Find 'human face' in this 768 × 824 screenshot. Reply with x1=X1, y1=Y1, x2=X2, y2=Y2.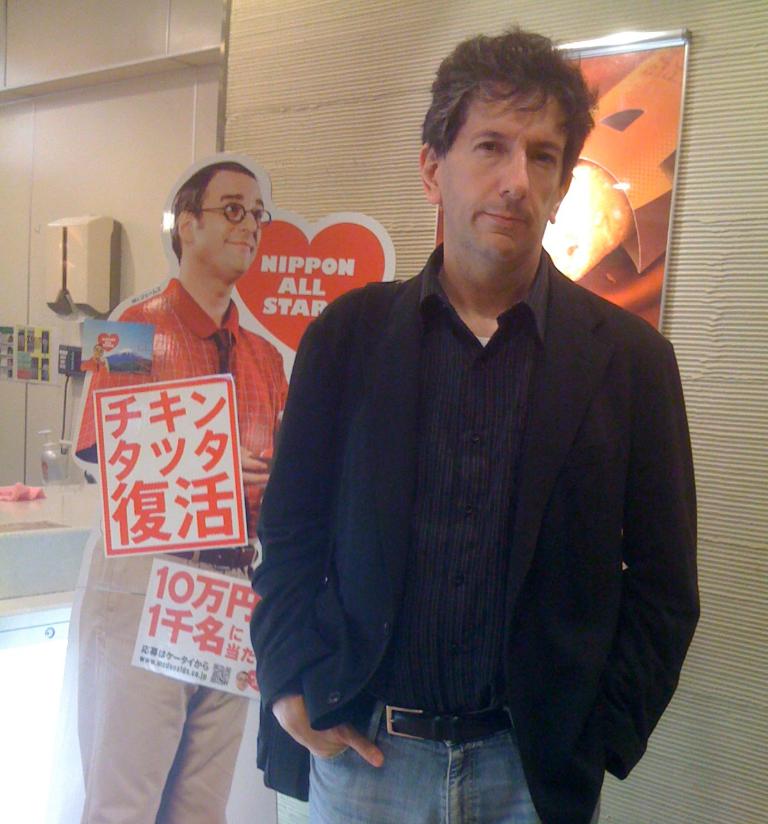
x1=440, y1=90, x2=570, y2=263.
